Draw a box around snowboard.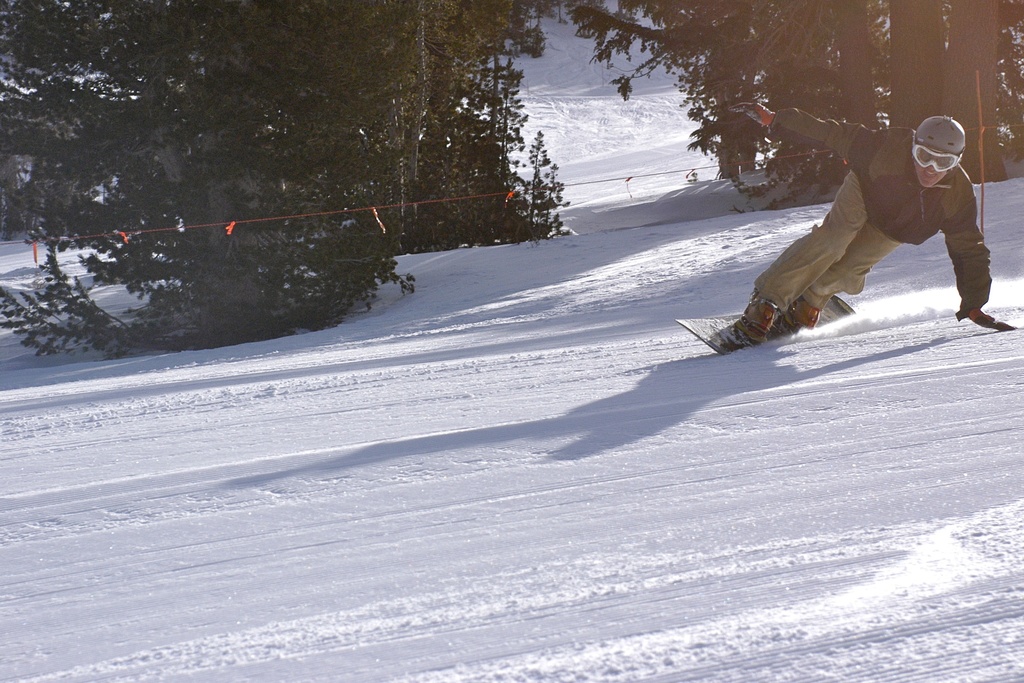
bbox(650, 300, 859, 361).
